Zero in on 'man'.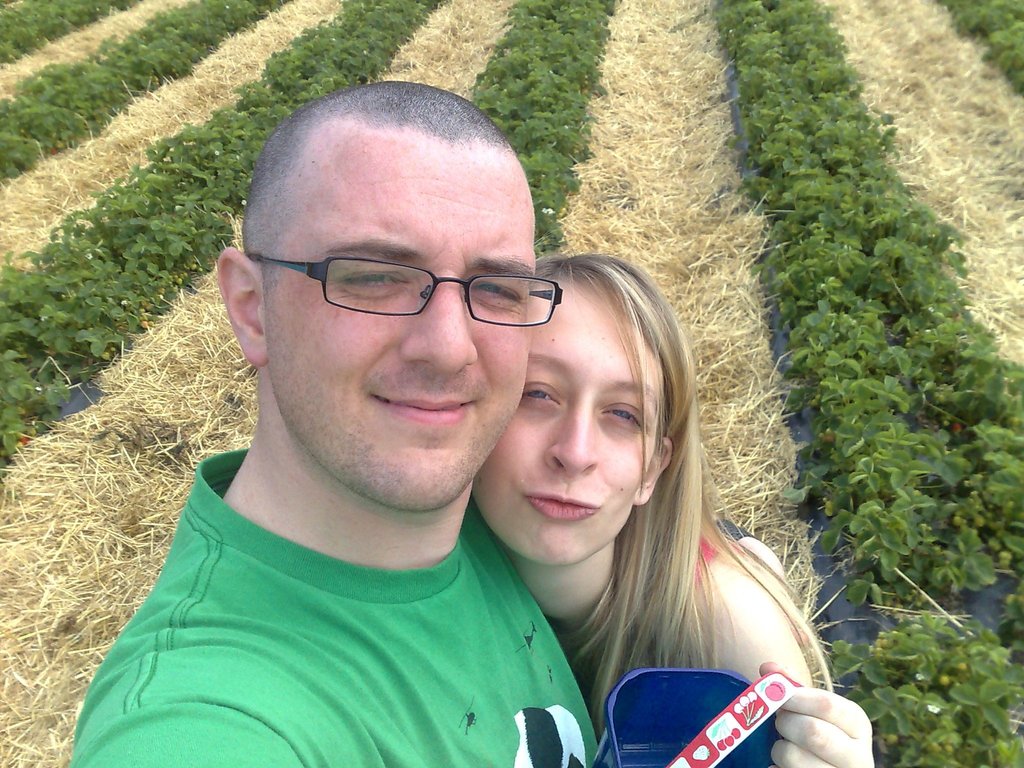
Zeroed in: [x1=59, y1=91, x2=672, y2=767].
